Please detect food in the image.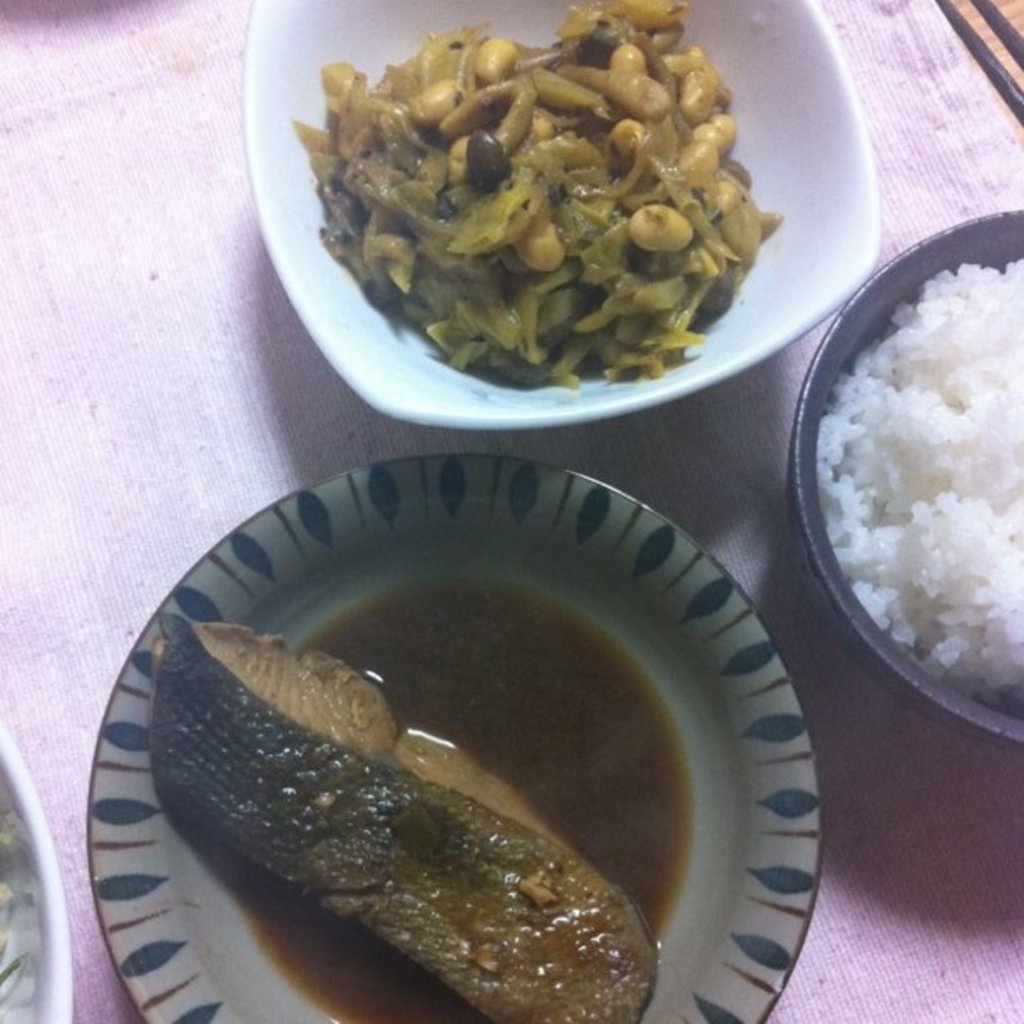
808 239 1022 693.
